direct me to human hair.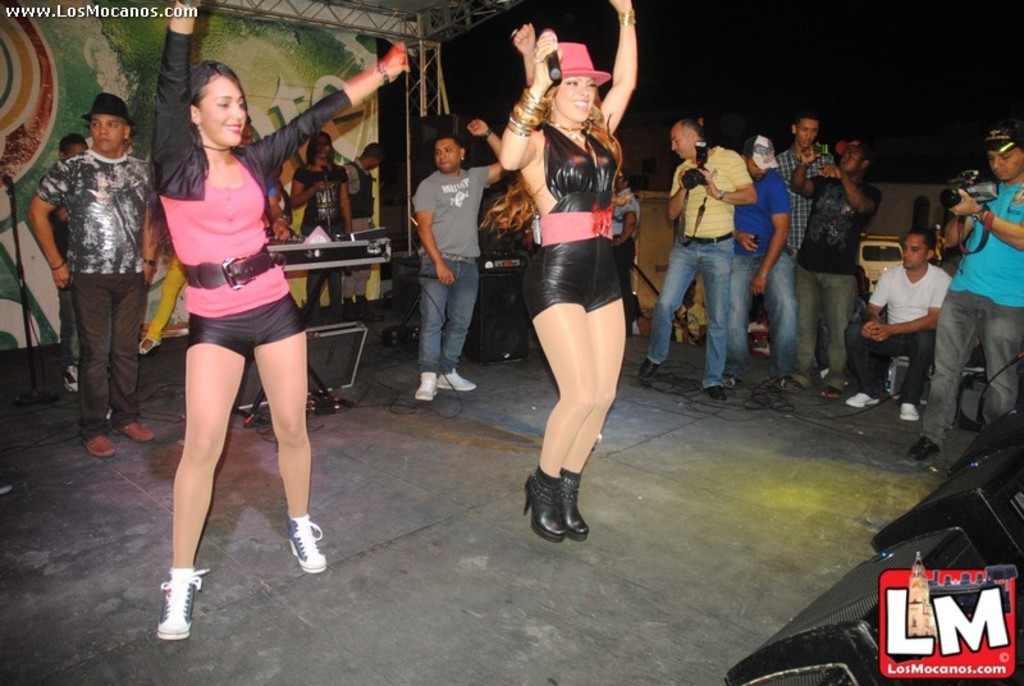
Direction: [362, 143, 381, 161].
